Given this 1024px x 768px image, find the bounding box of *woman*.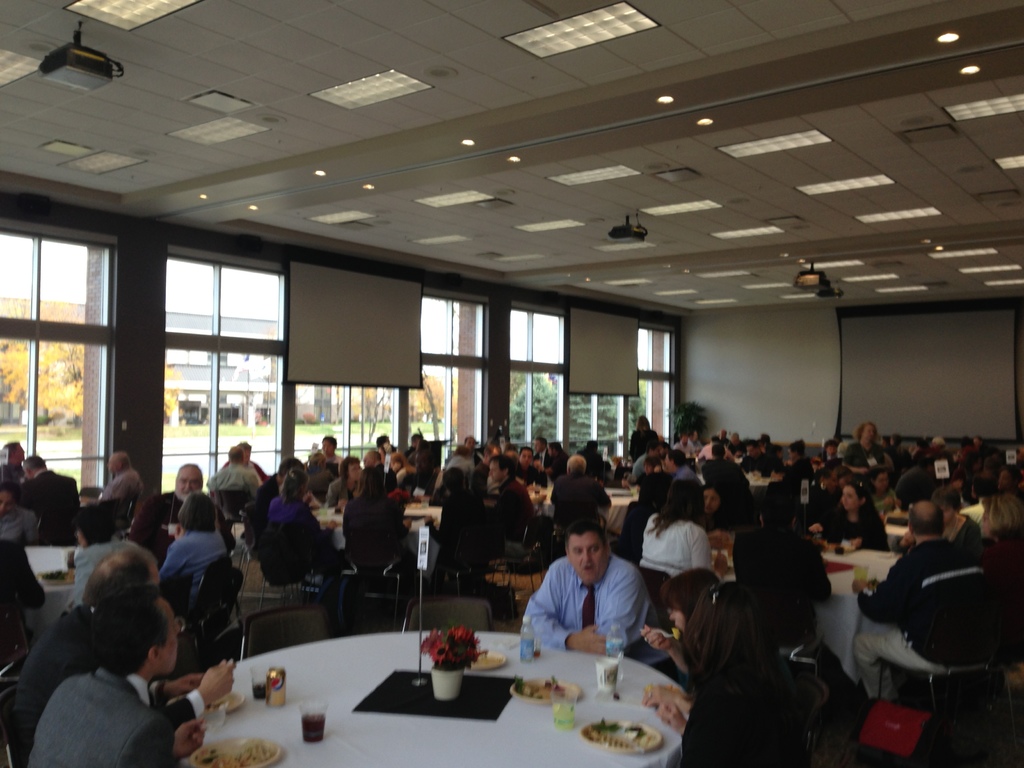
821, 474, 887, 553.
